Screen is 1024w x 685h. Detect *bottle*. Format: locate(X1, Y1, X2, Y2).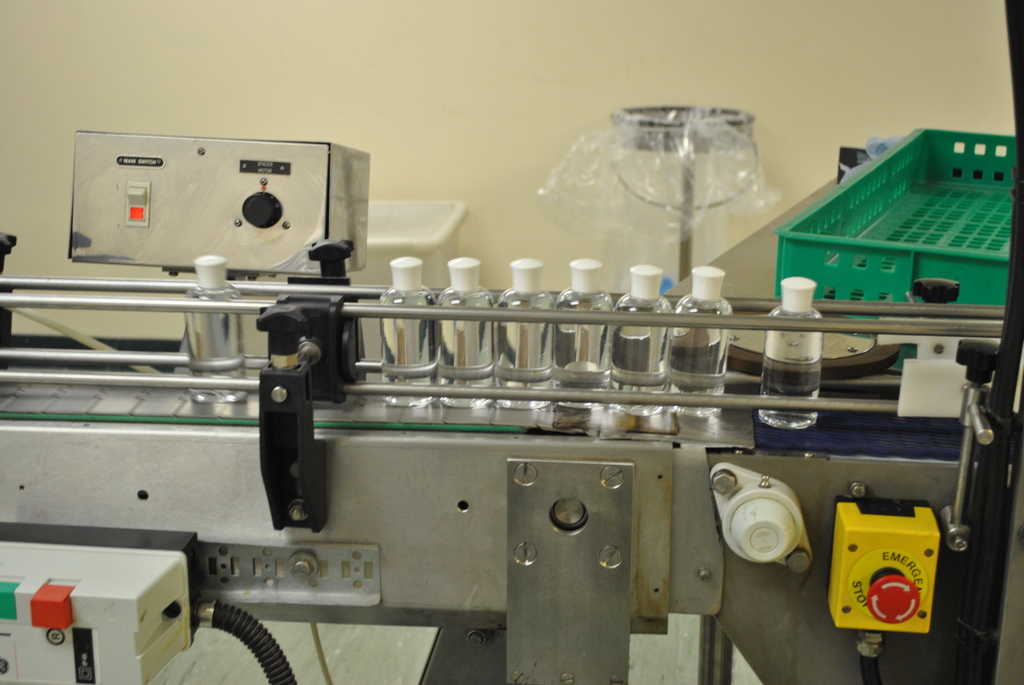
locate(493, 258, 553, 412).
